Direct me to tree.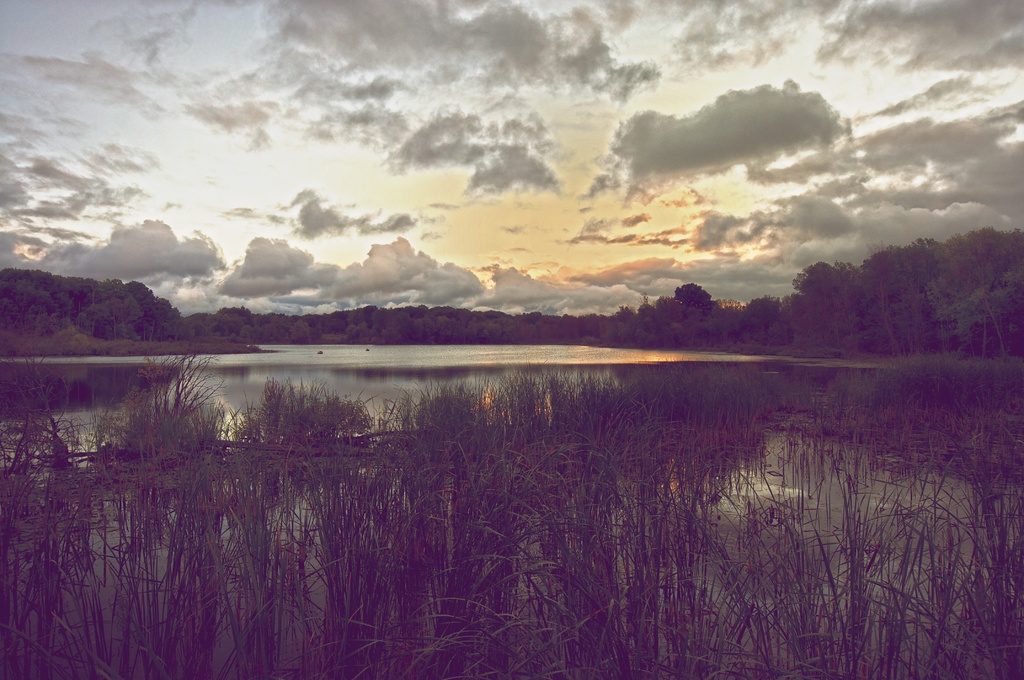
Direction: (289,316,310,341).
